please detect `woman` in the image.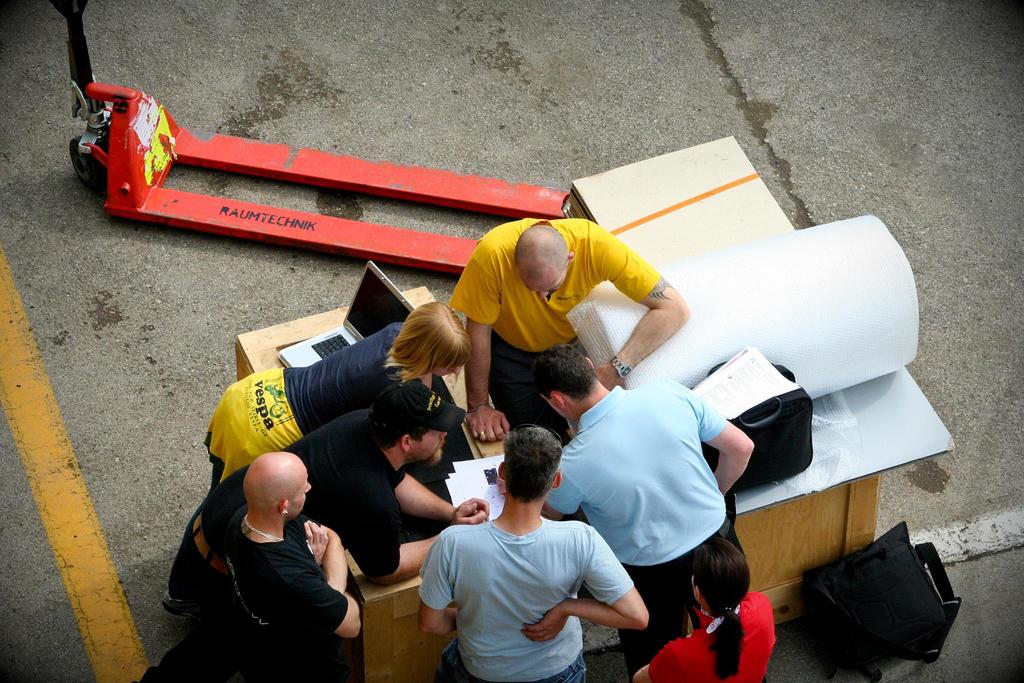
201 299 473 489.
